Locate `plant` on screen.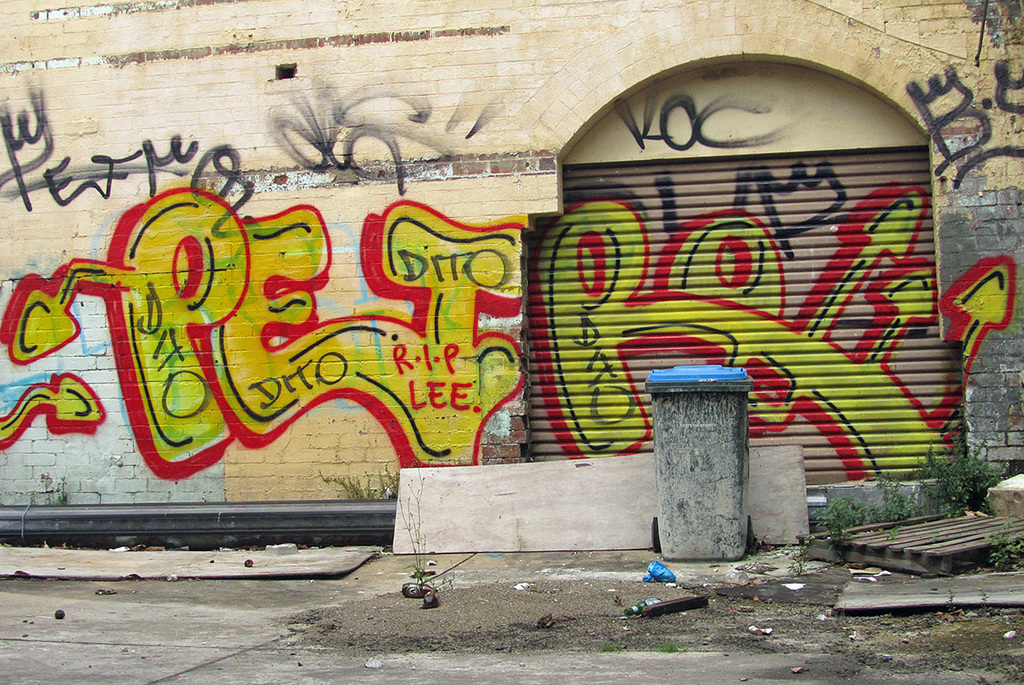
On screen at select_region(311, 463, 401, 504).
